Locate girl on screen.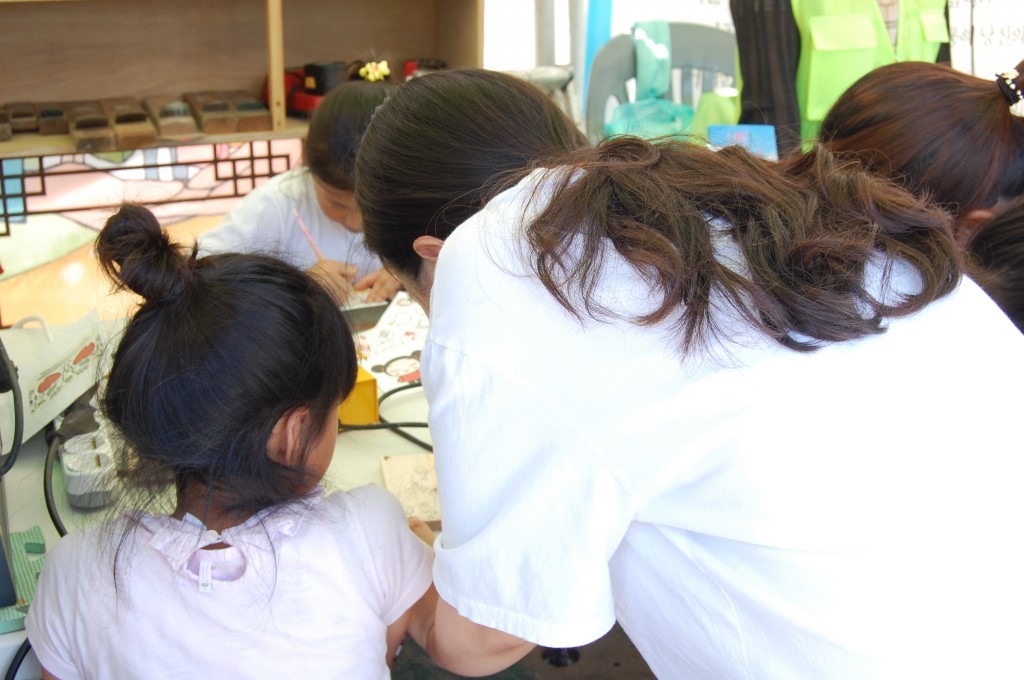
On screen at (954,196,1023,329).
